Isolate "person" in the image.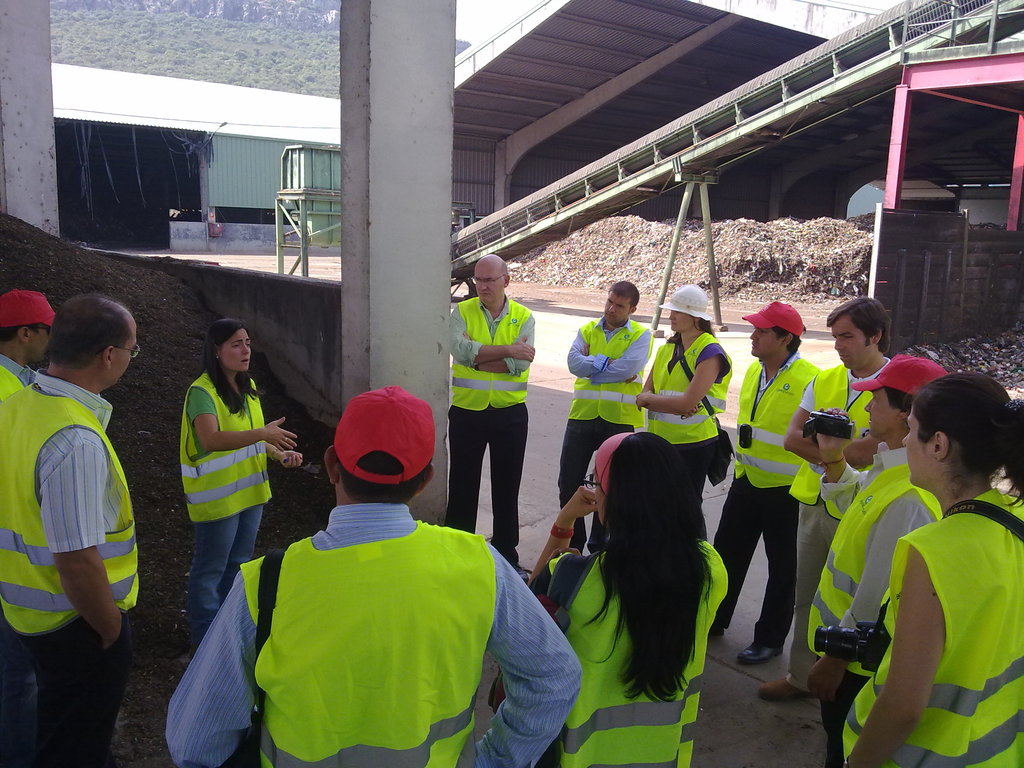
Isolated region: box=[438, 256, 532, 576].
